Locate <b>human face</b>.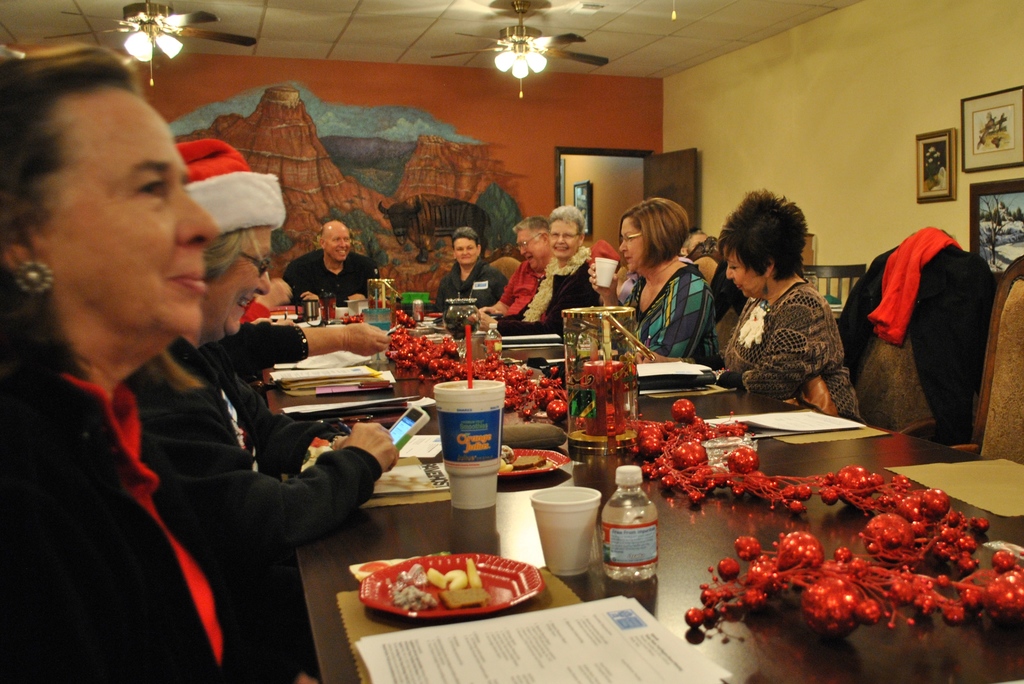
Bounding box: bbox=[515, 228, 552, 272].
